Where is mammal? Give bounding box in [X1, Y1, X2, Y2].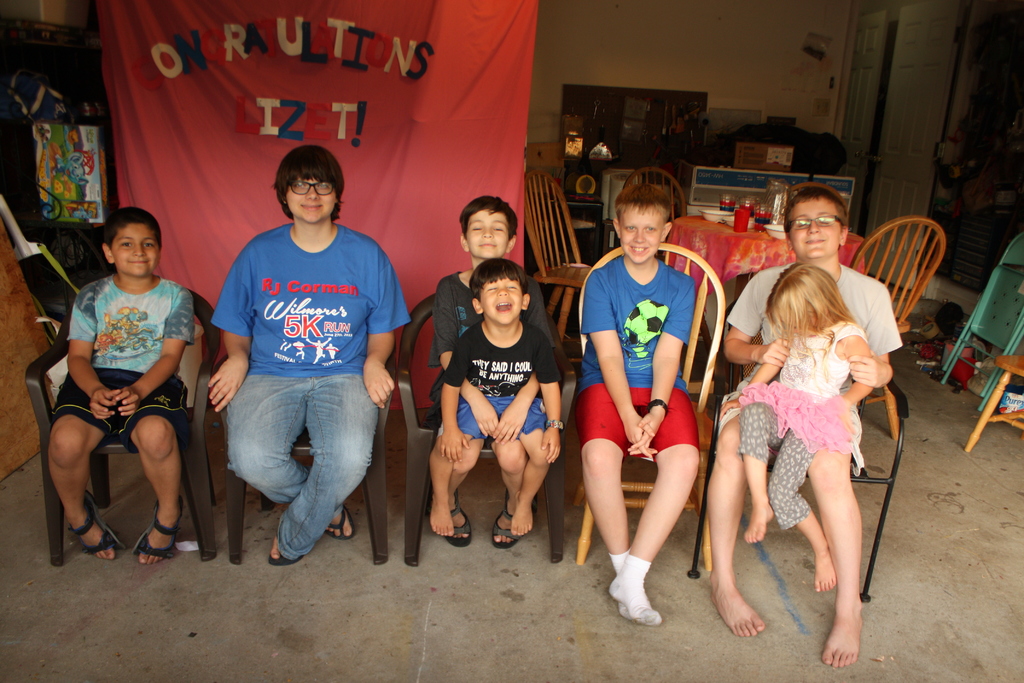
[430, 259, 560, 534].
